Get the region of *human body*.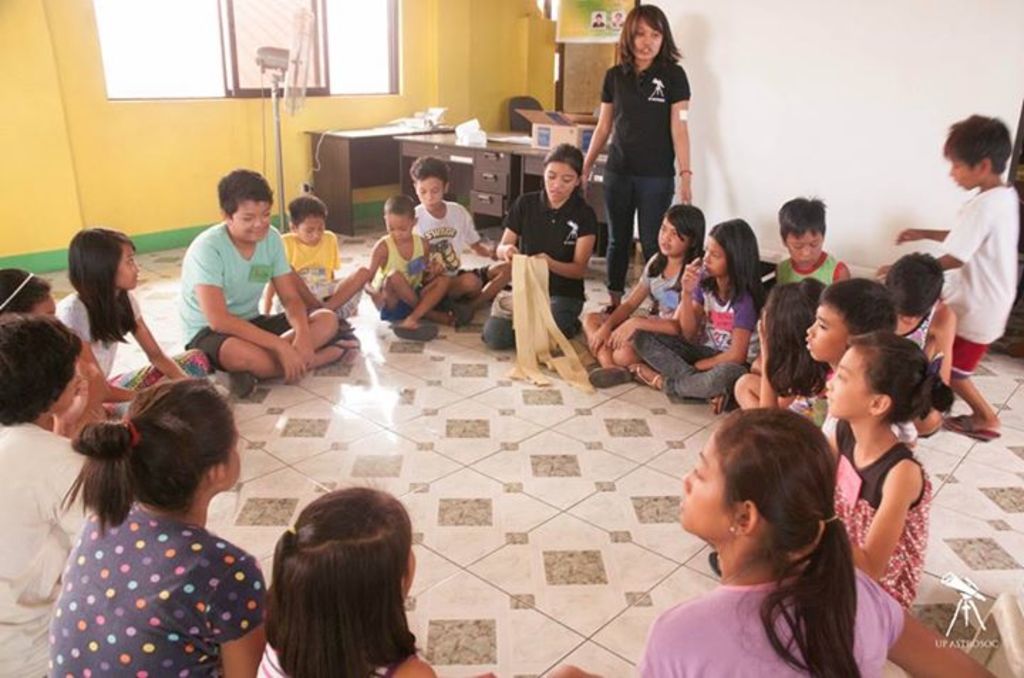
893,178,1023,441.
